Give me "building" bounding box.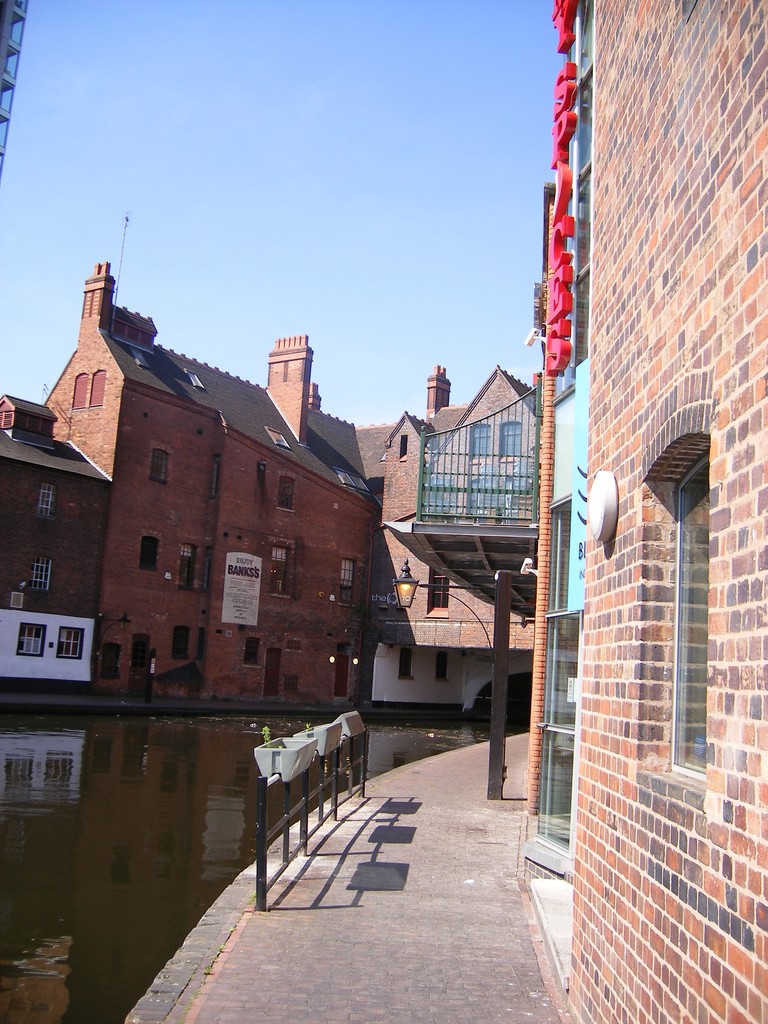
<box>534,0,767,1023</box>.
